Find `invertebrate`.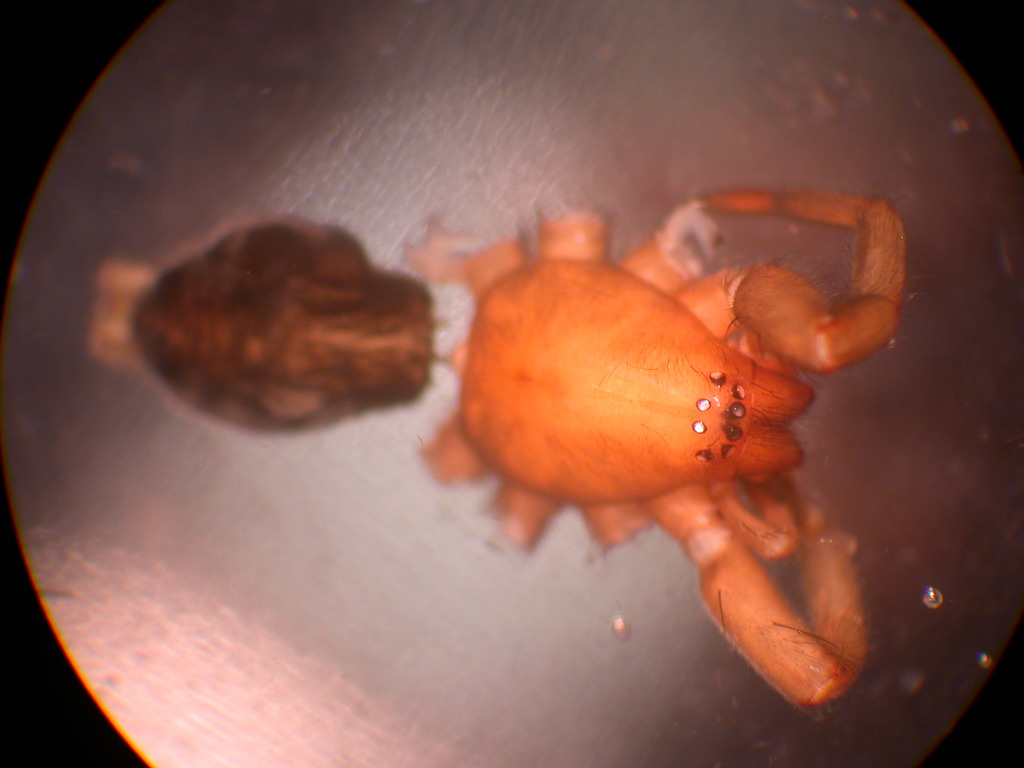
(left=132, top=209, right=448, bottom=430).
